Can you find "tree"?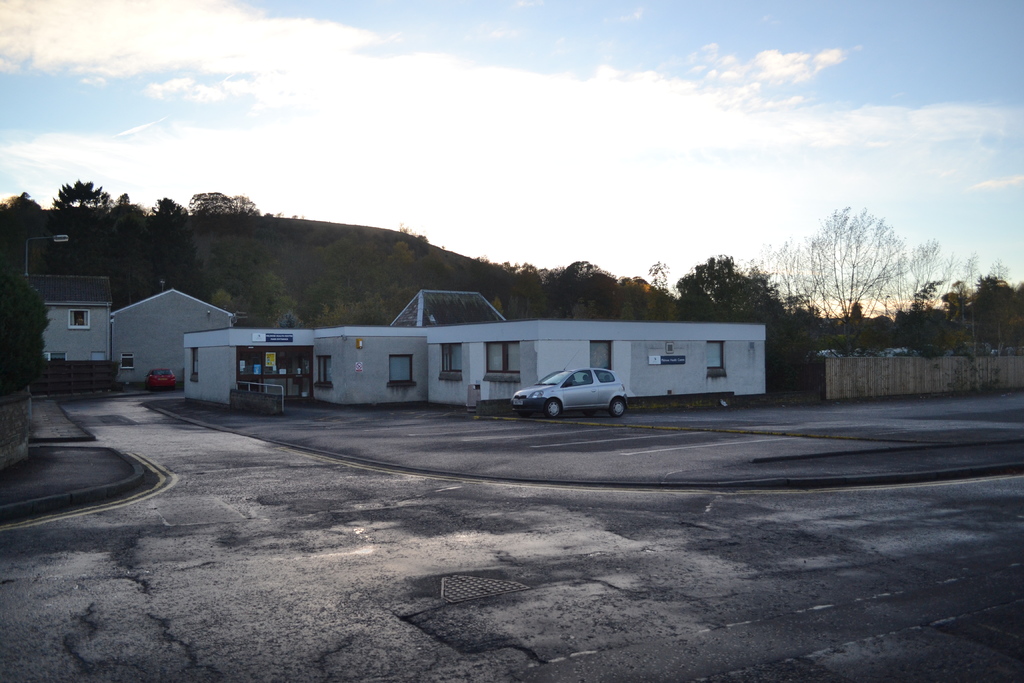
Yes, bounding box: detection(797, 192, 927, 371).
